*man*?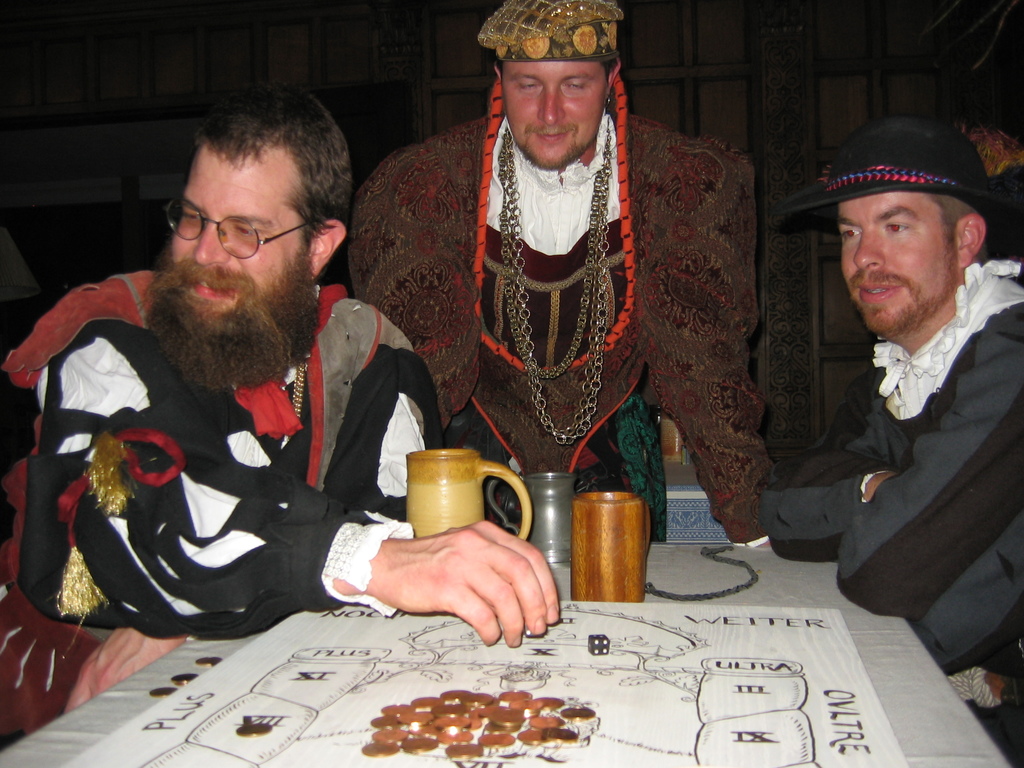
detection(758, 120, 1023, 655)
